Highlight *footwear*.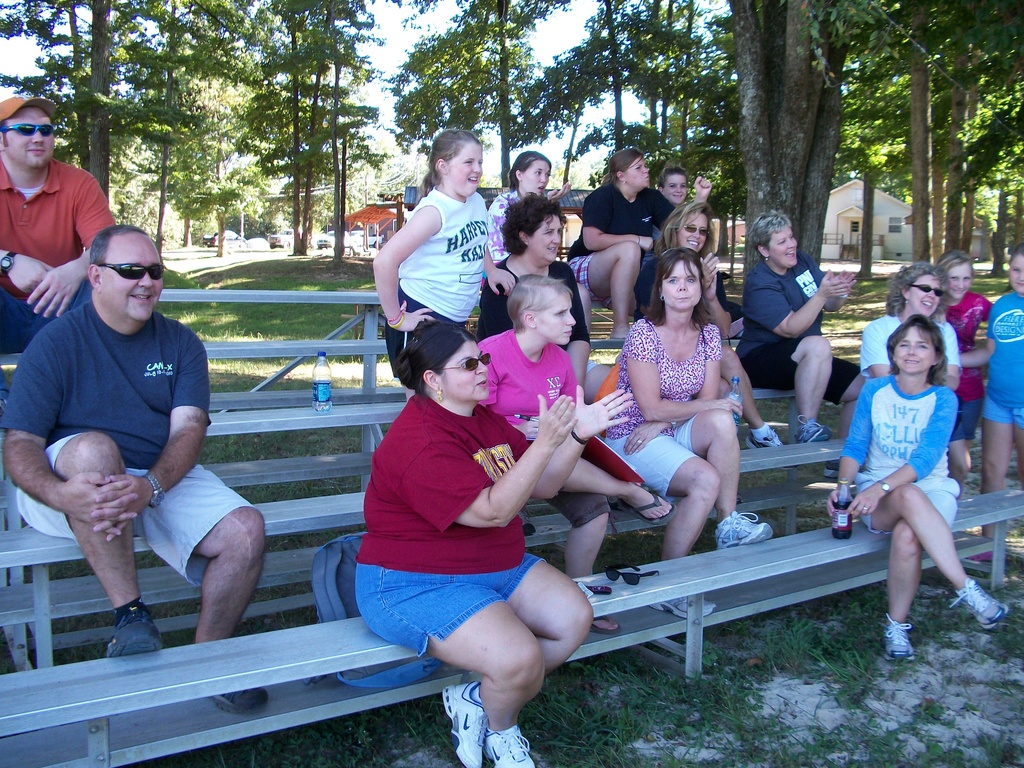
Highlighted region: bbox=(745, 431, 782, 447).
